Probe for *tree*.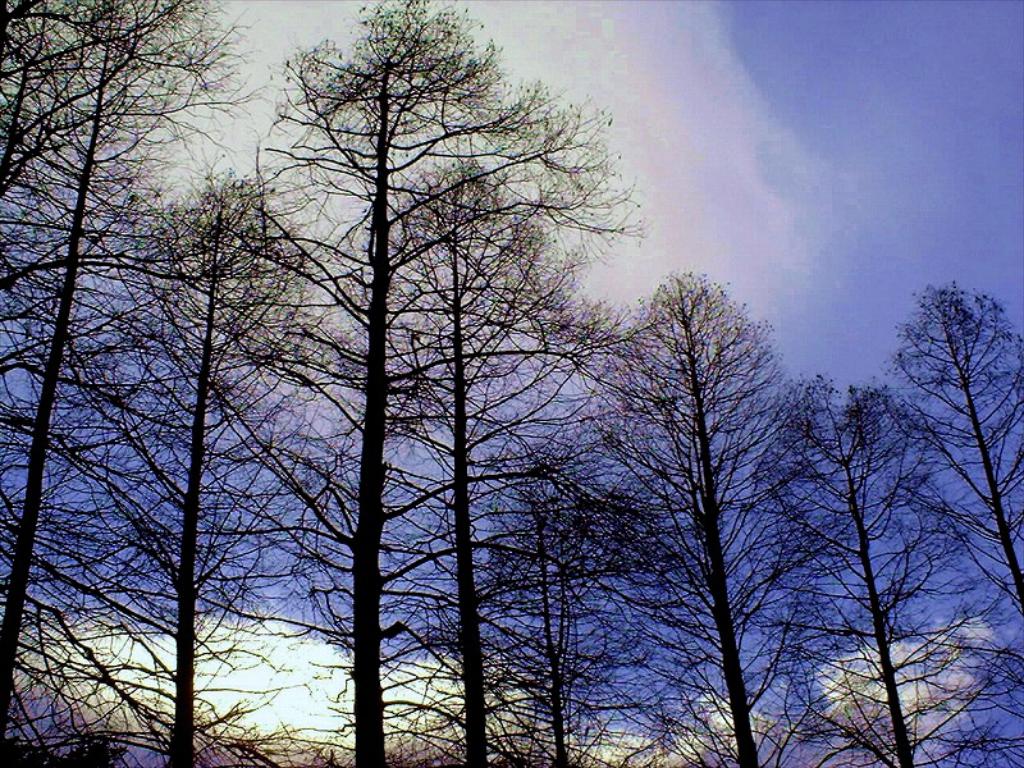
Probe result: <box>748,380,1012,767</box>.
